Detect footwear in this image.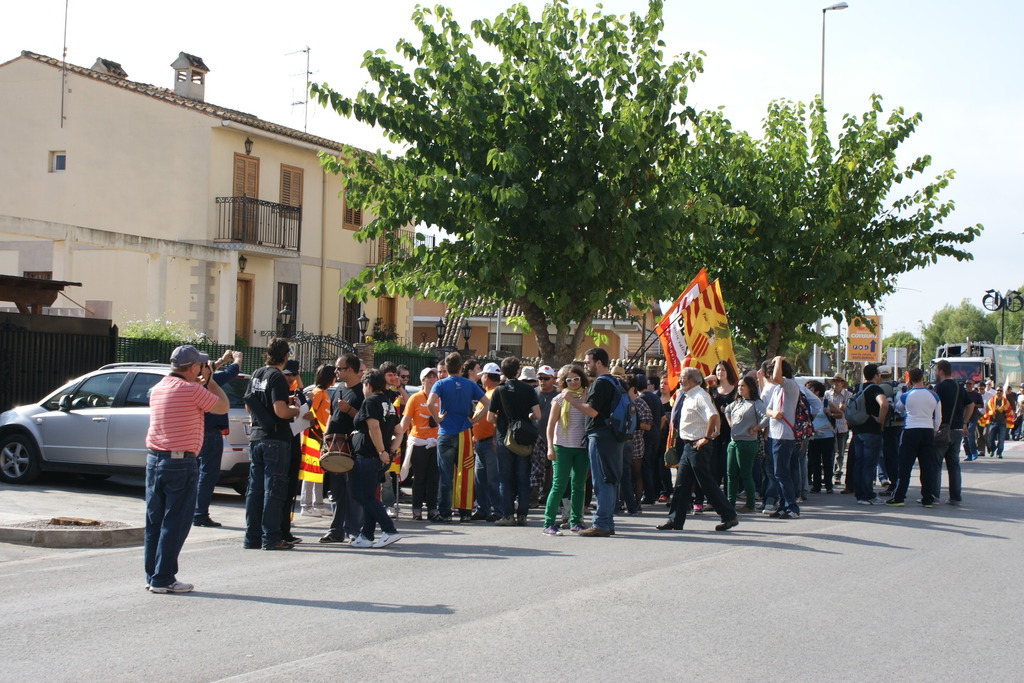
Detection: detection(317, 531, 342, 547).
